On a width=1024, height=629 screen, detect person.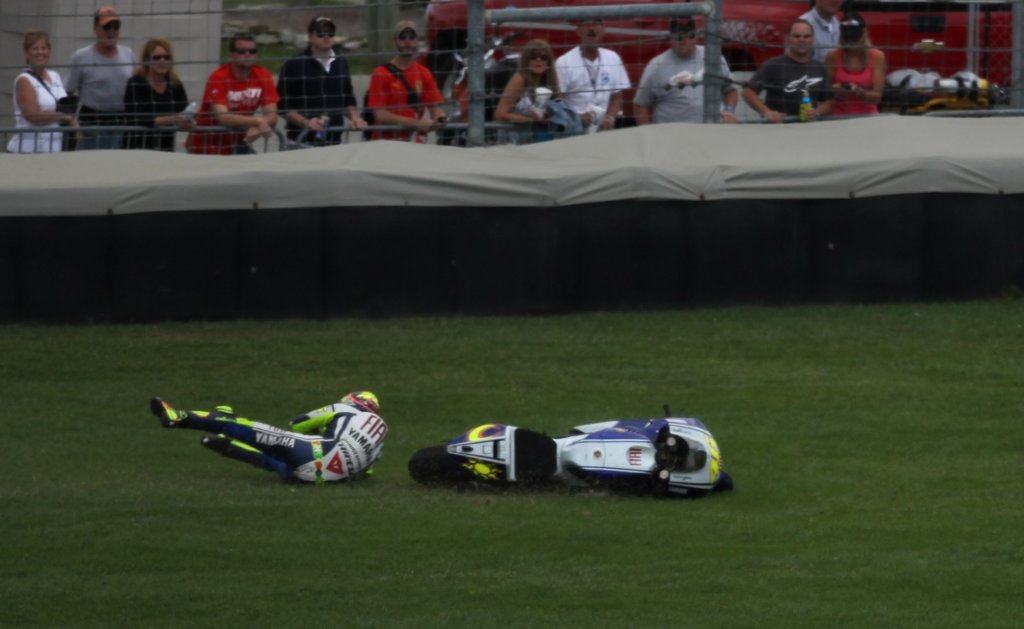
[x1=550, y1=18, x2=639, y2=141].
